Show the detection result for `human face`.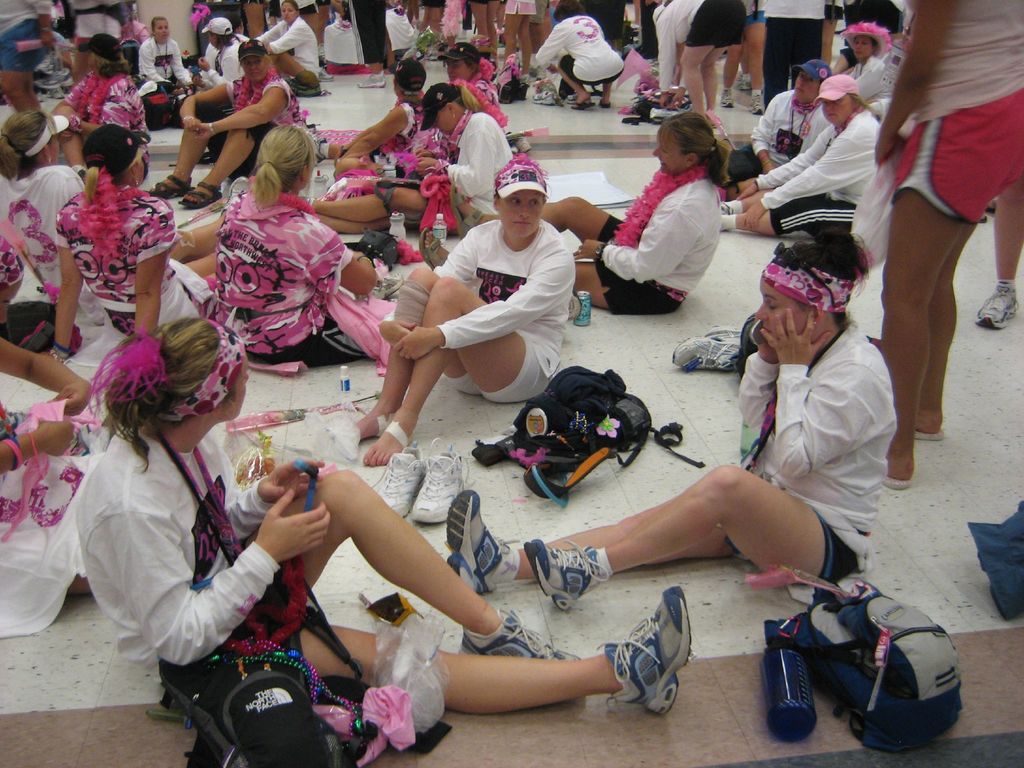
region(49, 134, 59, 162).
